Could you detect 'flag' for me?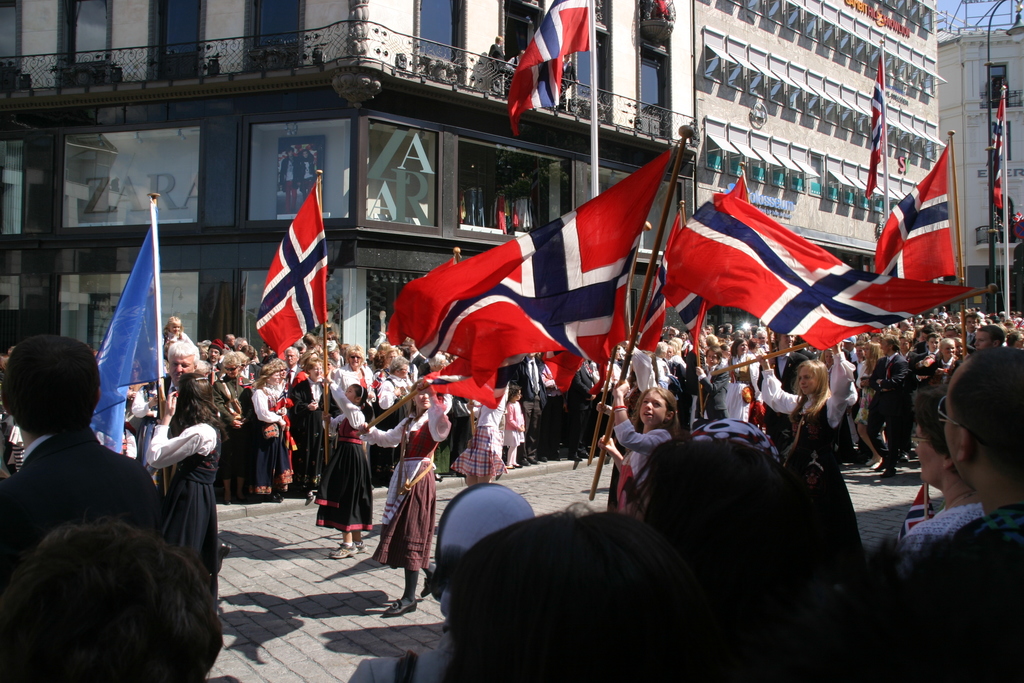
Detection result: (241, 182, 327, 368).
